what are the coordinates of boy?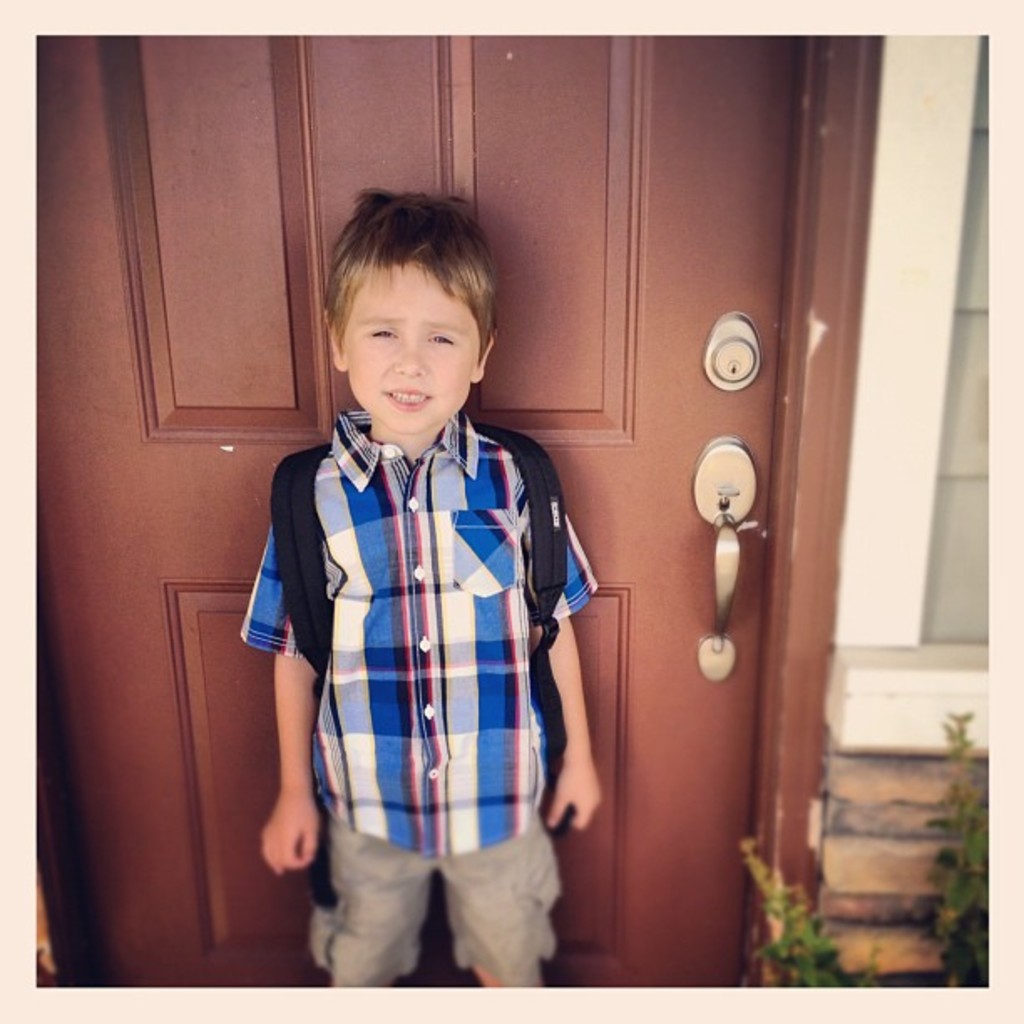
l=249, t=182, r=624, b=992.
